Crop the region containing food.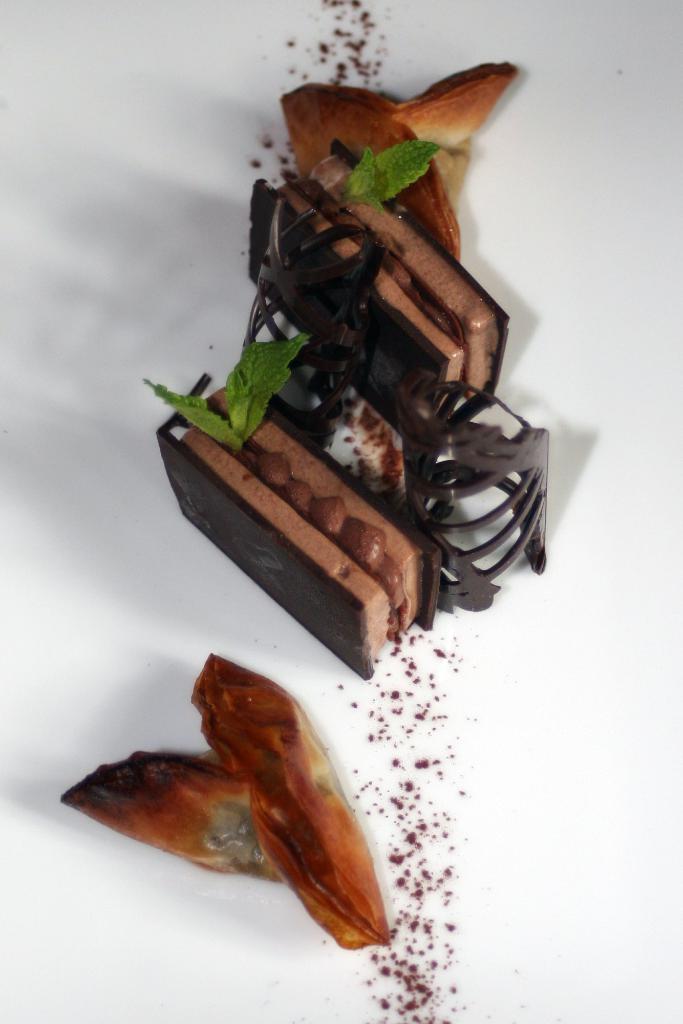
Crop region: 190 652 388 950.
